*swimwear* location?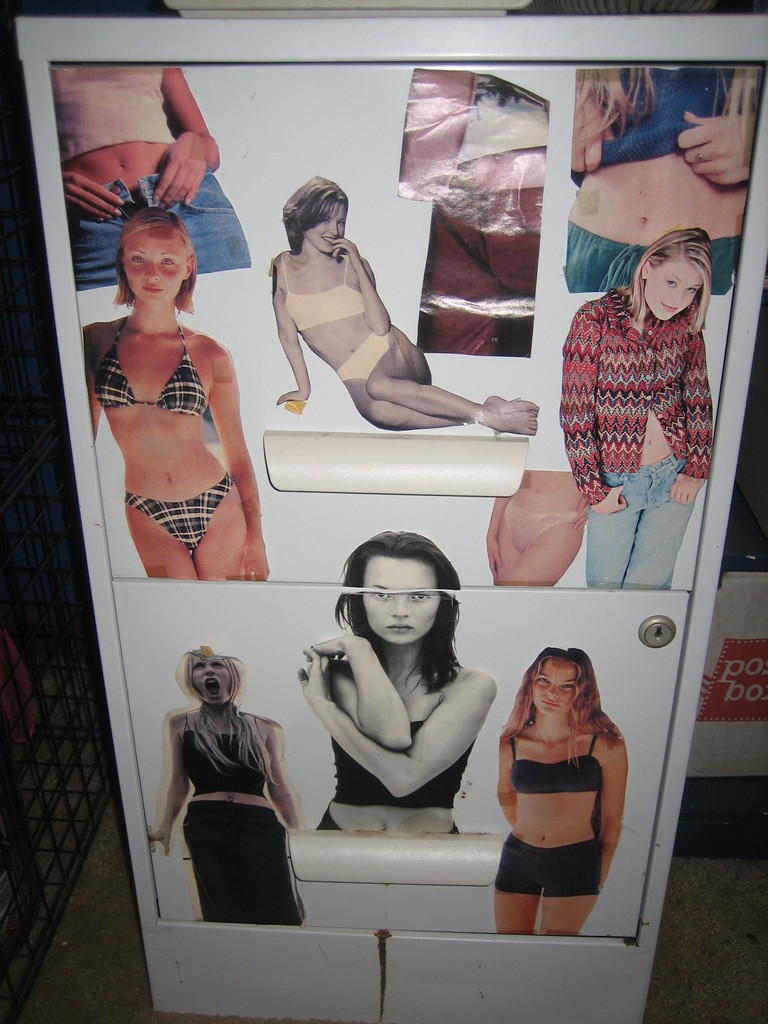
[left=339, top=328, right=397, bottom=388]
